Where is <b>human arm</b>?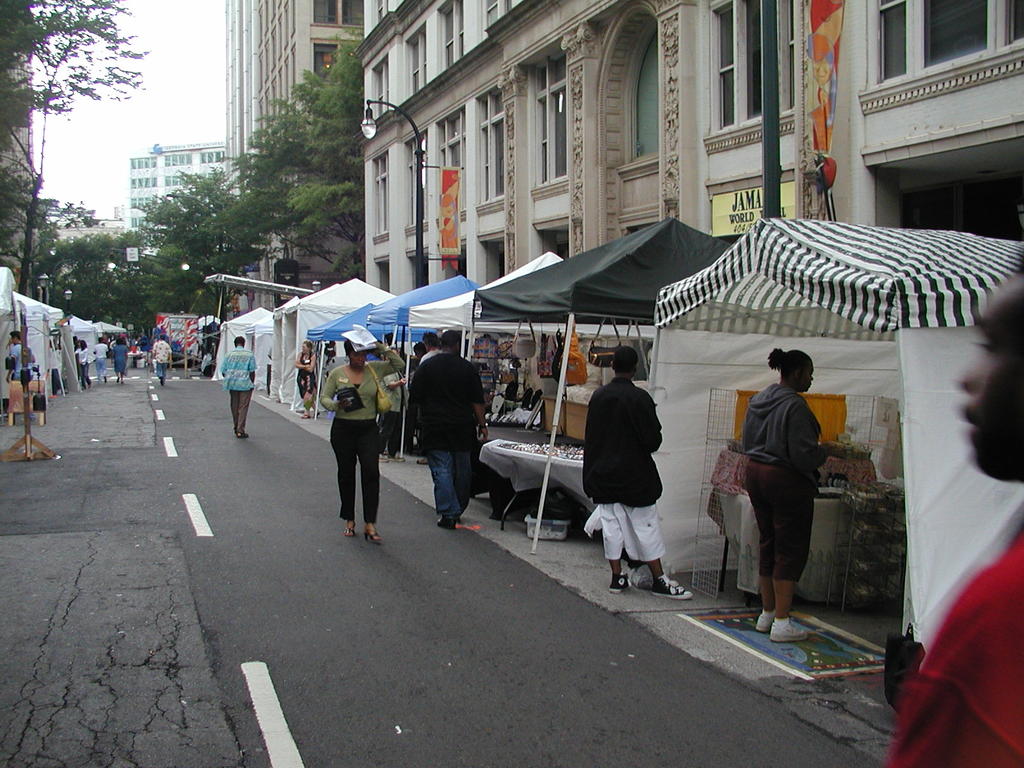
Rect(307, 352, 317, 374).
